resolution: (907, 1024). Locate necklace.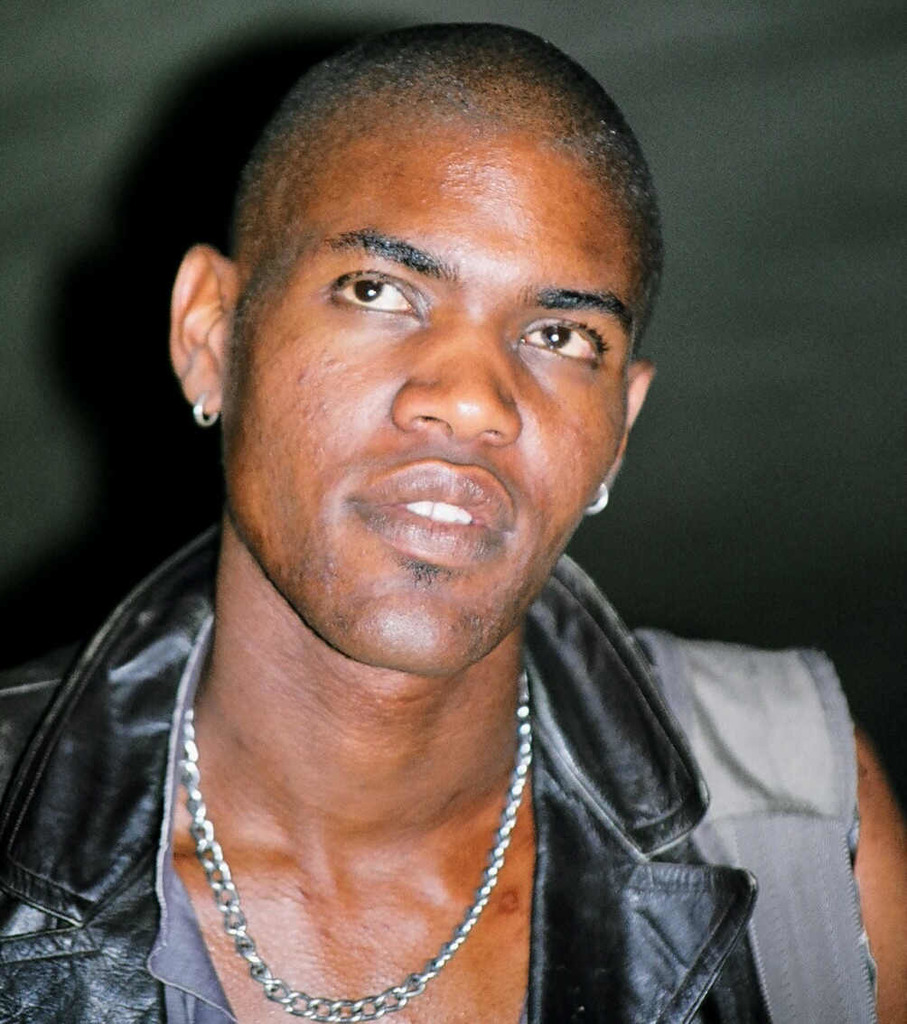
<region>180, 629, 522, 1010</region>.
